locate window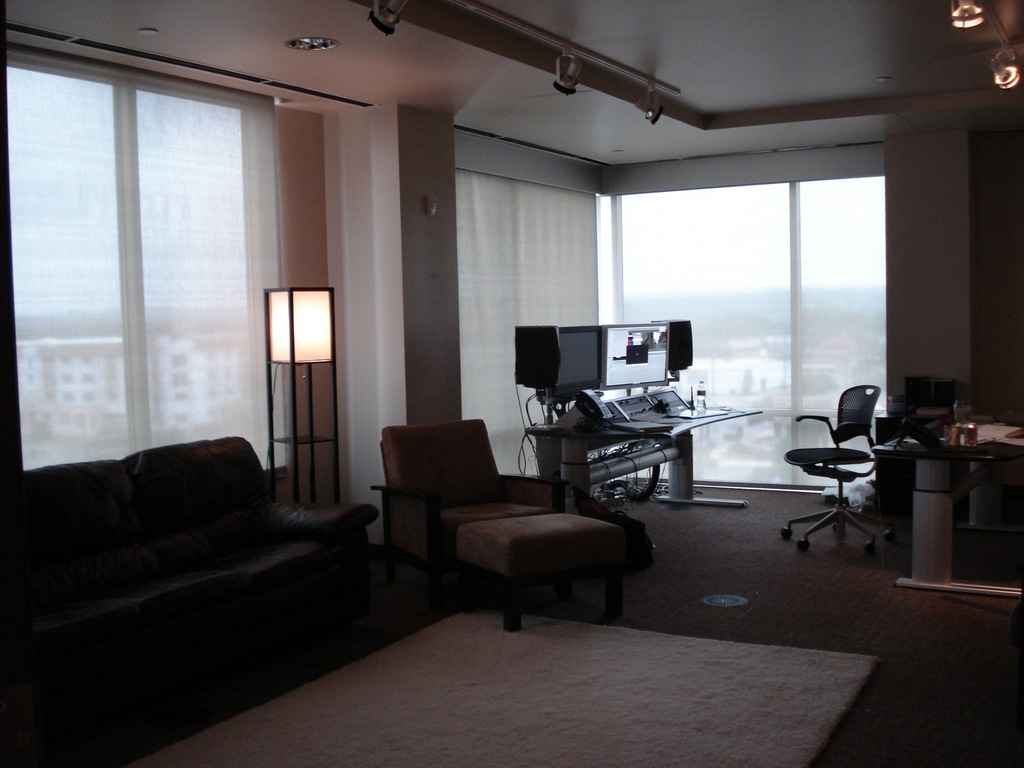
[4,17,244,487]
